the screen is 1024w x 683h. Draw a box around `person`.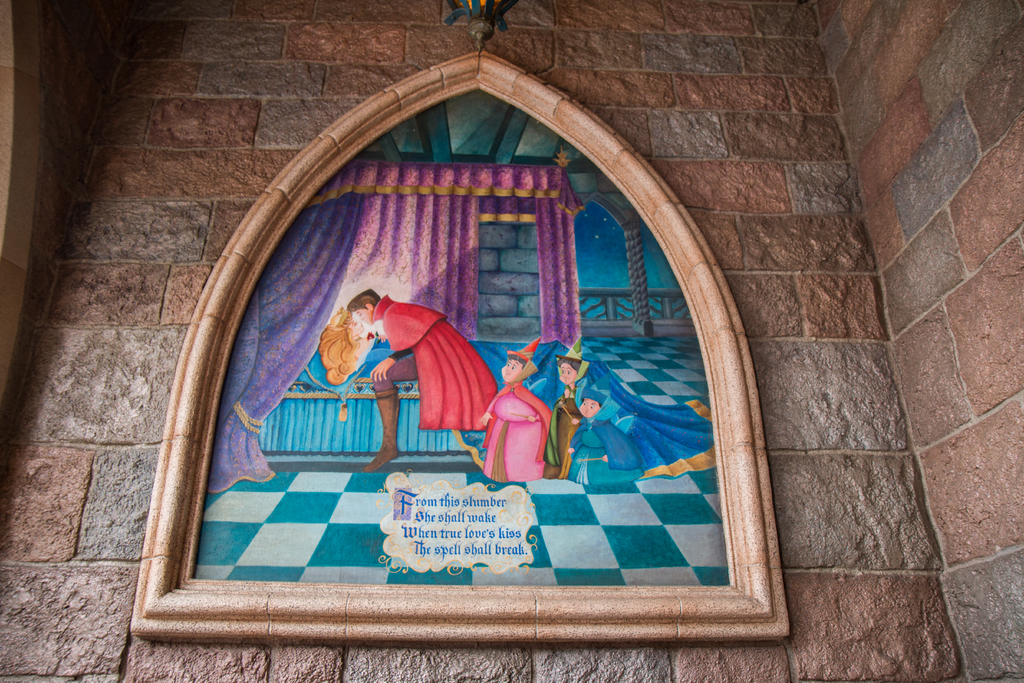
BBox(552, 359, 583, 466).
